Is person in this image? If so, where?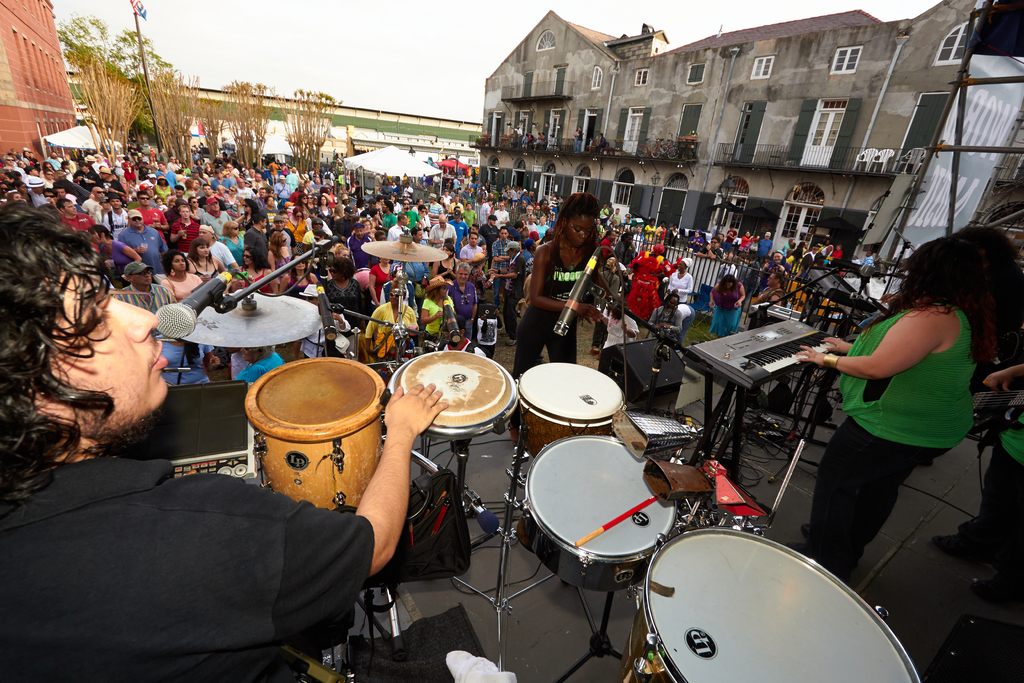
Yes, at l=539, t=135, r=544, b=143.
